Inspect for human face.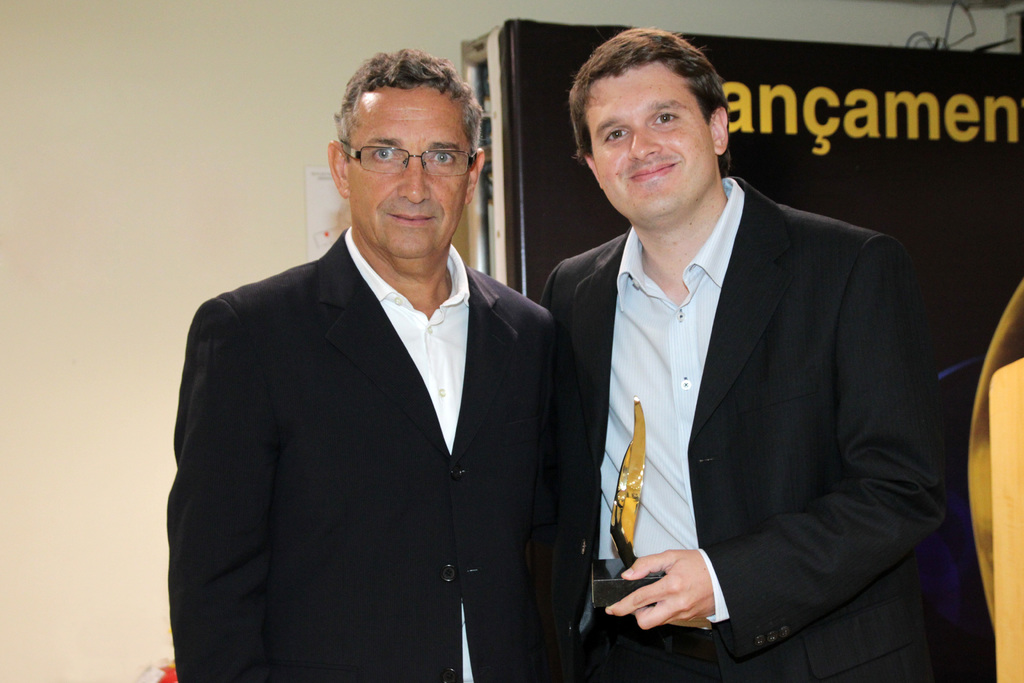
Inspection: locate(591, 59, 716, 217).
